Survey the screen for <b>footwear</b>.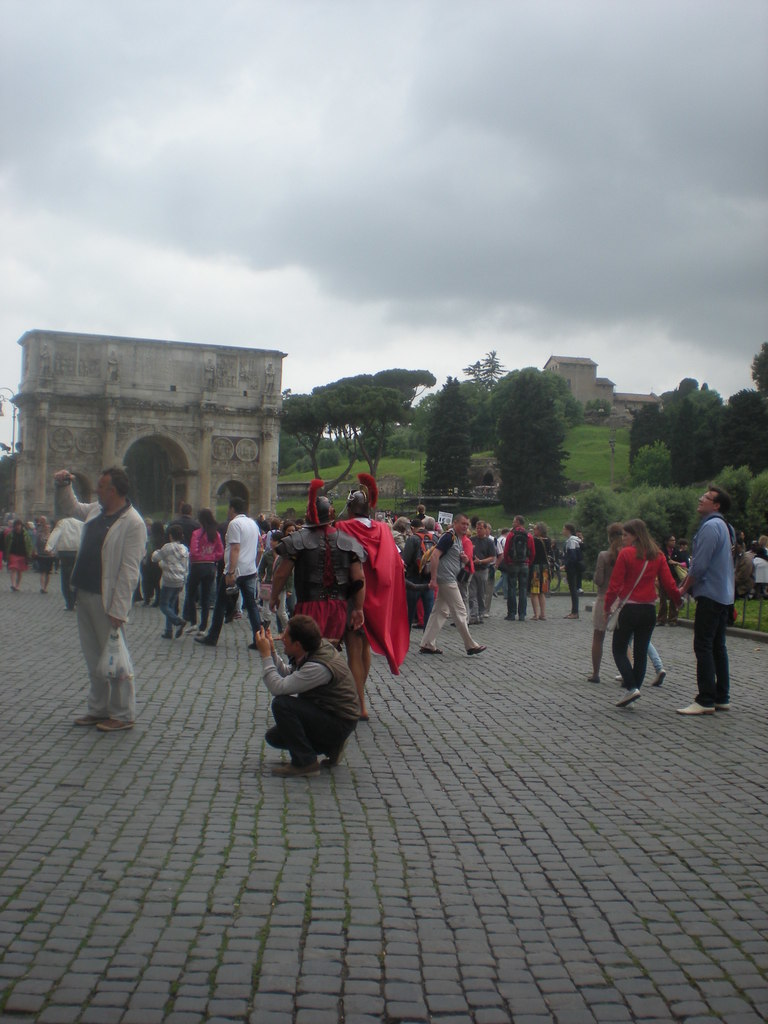
Survey found: crop(563, 614, 577, 617).
